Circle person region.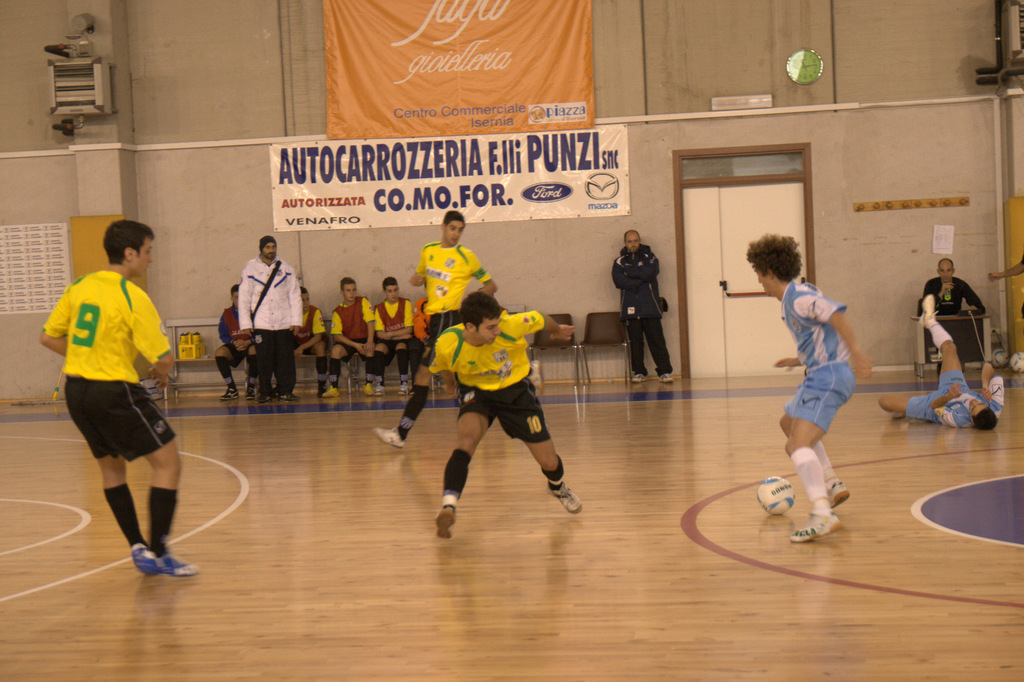
Region: box(748, 230, 874, 543).
